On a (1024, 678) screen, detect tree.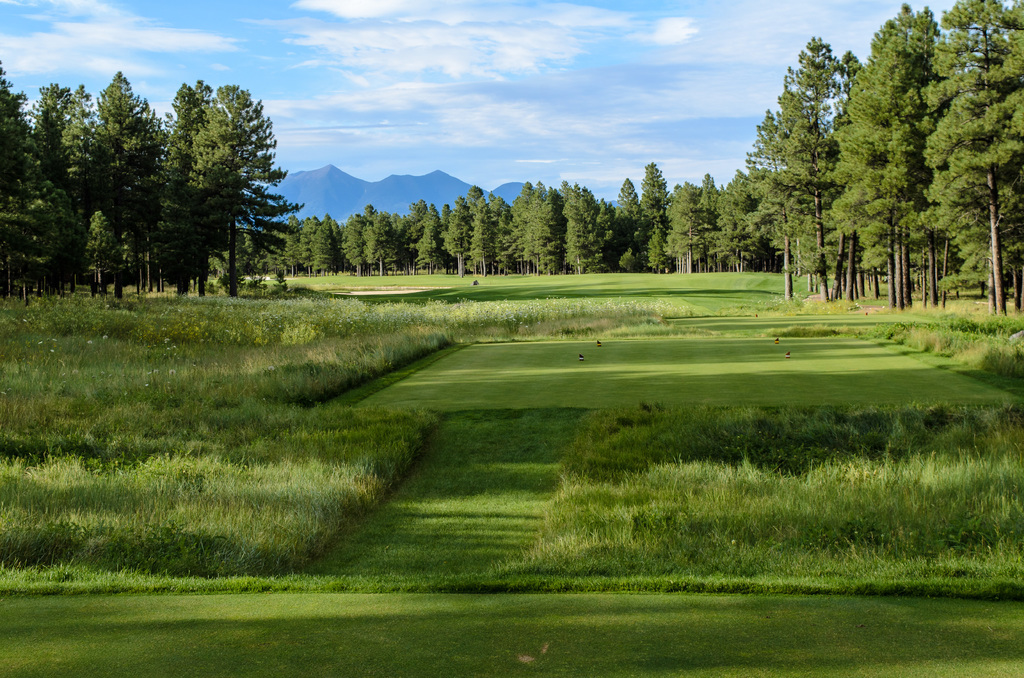
<bbox>0, 6, 1023, 325</bbox>.
